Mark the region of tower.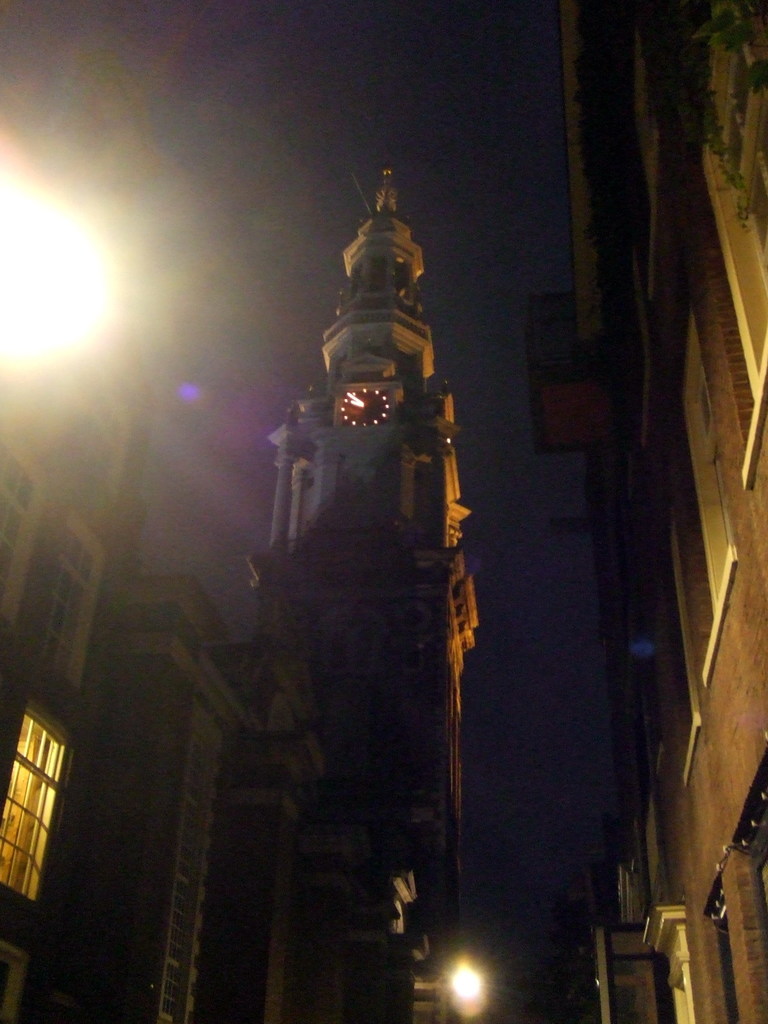
Region: [227,169,480,1023].
